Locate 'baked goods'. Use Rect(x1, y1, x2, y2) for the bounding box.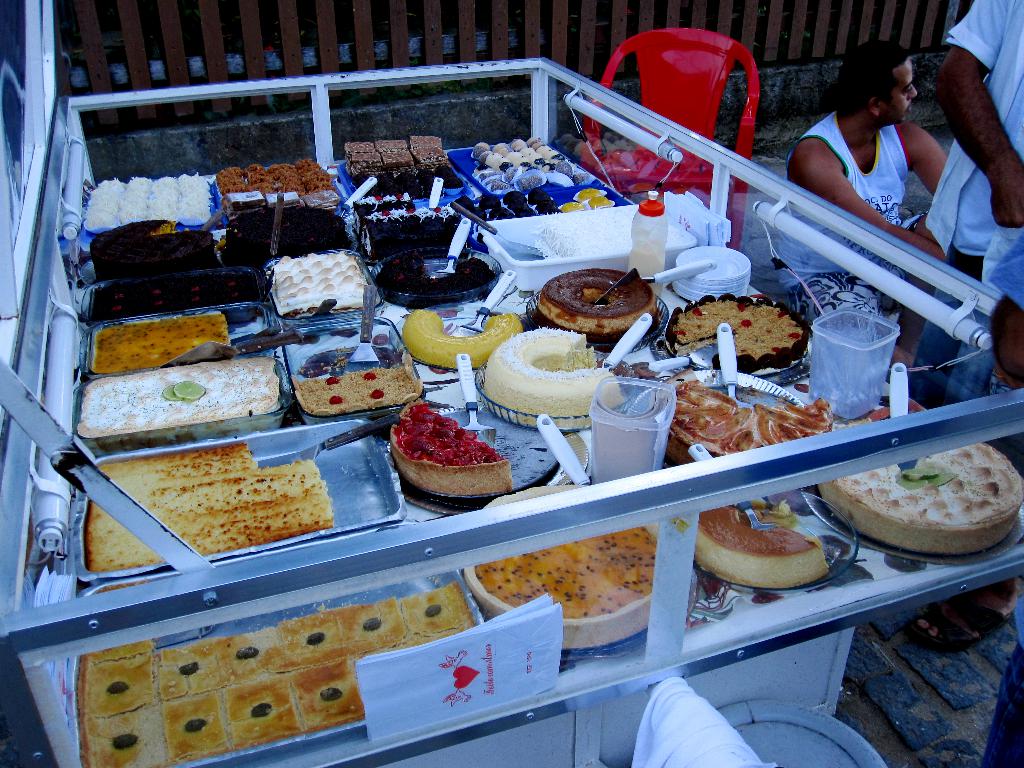
Rect(676, 368, 831, 454).
